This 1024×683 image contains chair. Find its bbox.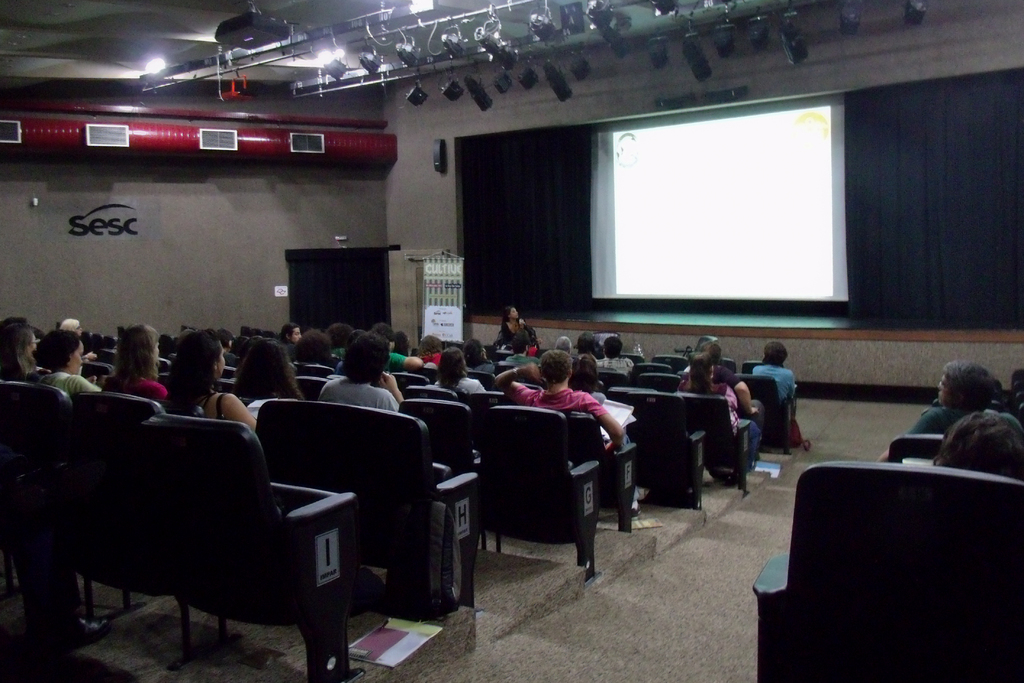
bbox=(754, 458, 1023, 682).
